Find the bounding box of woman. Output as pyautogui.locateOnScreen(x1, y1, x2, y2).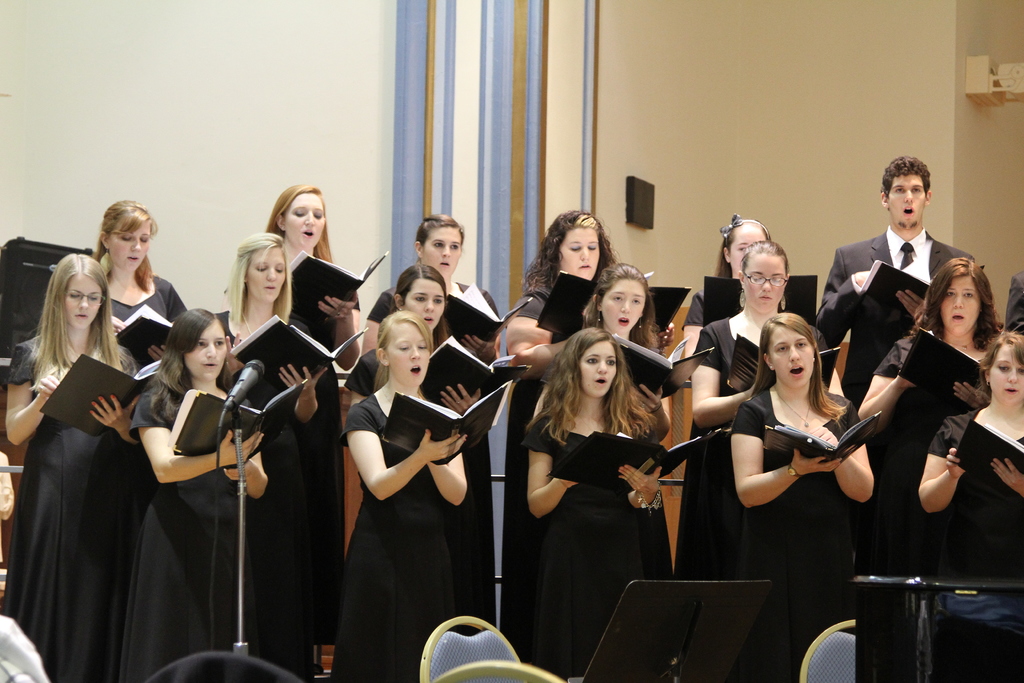
pyautogui.locateOnScreen(516, 328, 676, 679).
